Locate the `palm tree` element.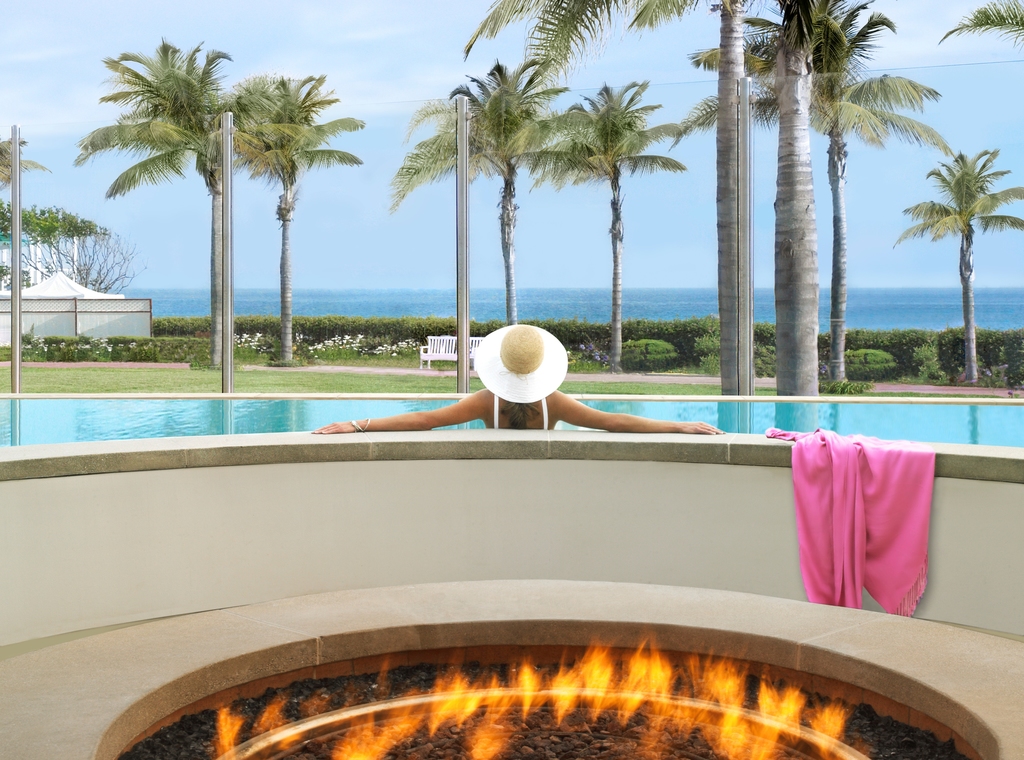
Element bbox: <region>701, 0, 932, 383</region>.
